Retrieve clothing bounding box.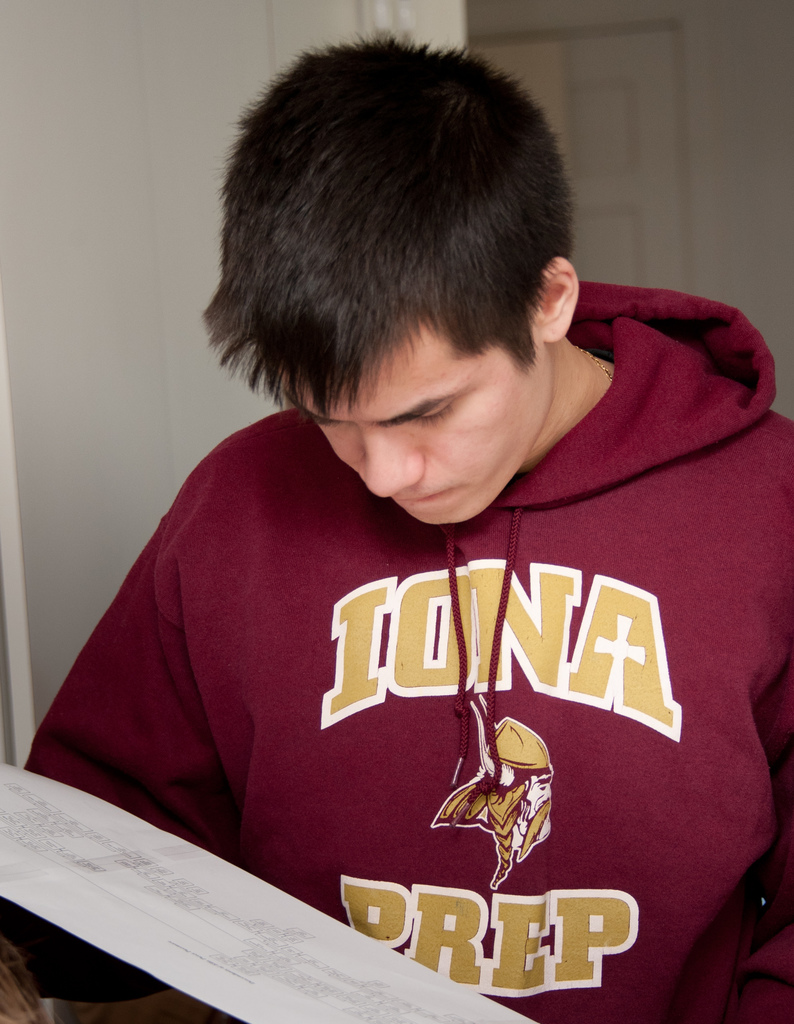
Bounding box: 47:315:790:977.
